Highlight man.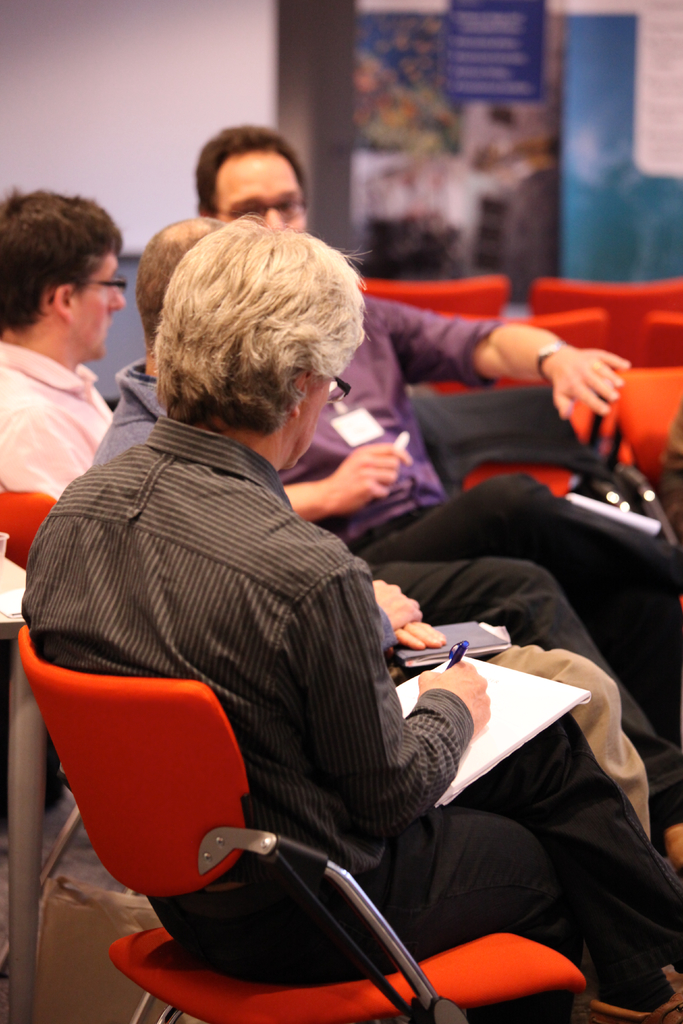
Highlighted region: BBox(19, 214, 682, 1023).
